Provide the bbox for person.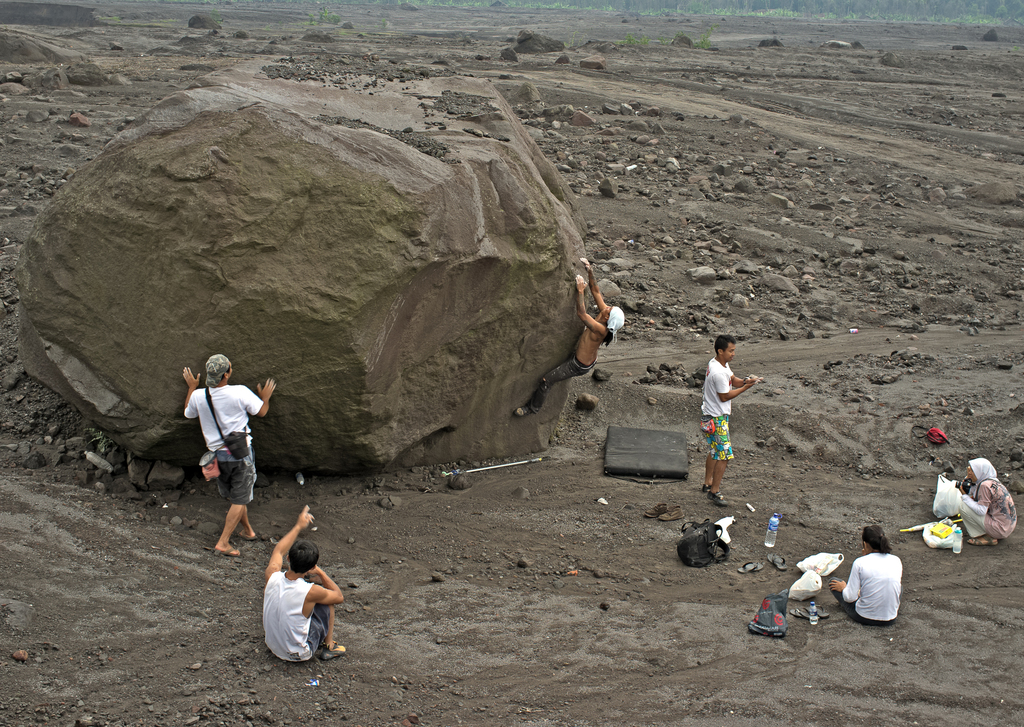
box=[180, 349, 282, 543].
